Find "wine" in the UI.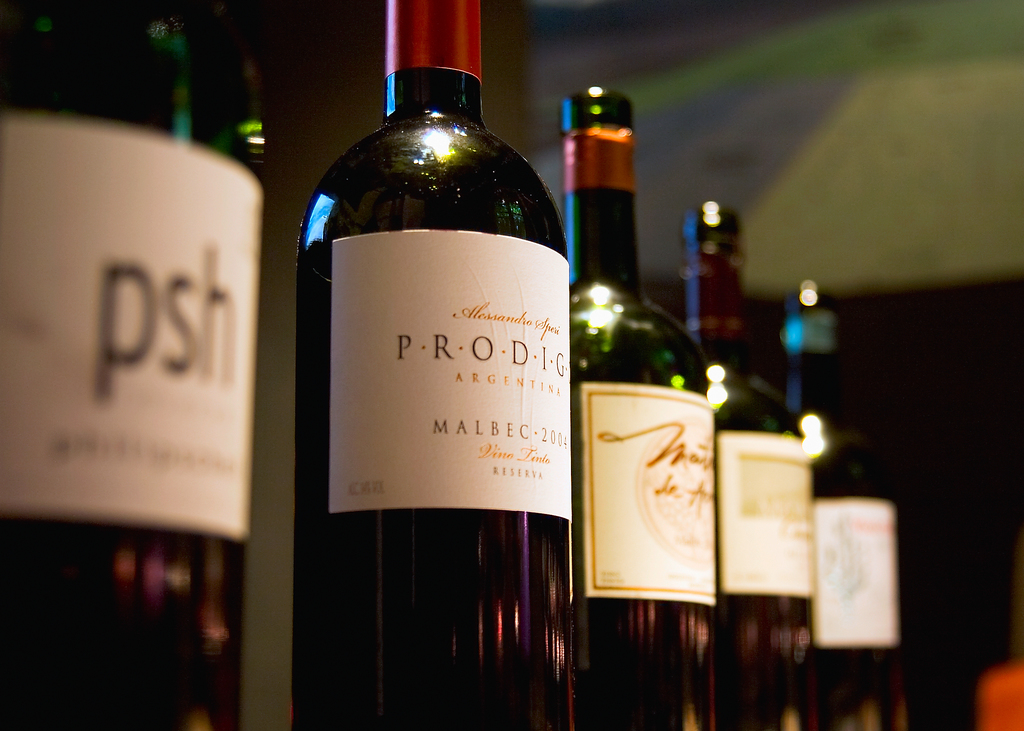
UI element at (781,272,914,730).
